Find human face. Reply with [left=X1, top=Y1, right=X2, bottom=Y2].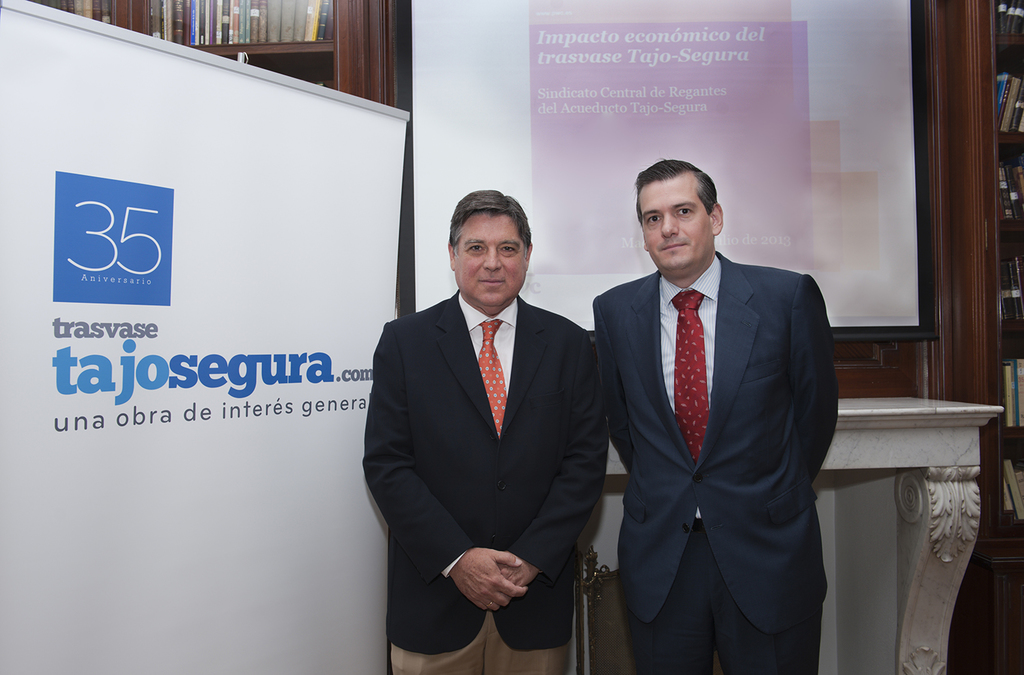
[left=454, top=212, right=527, bottom=308].
